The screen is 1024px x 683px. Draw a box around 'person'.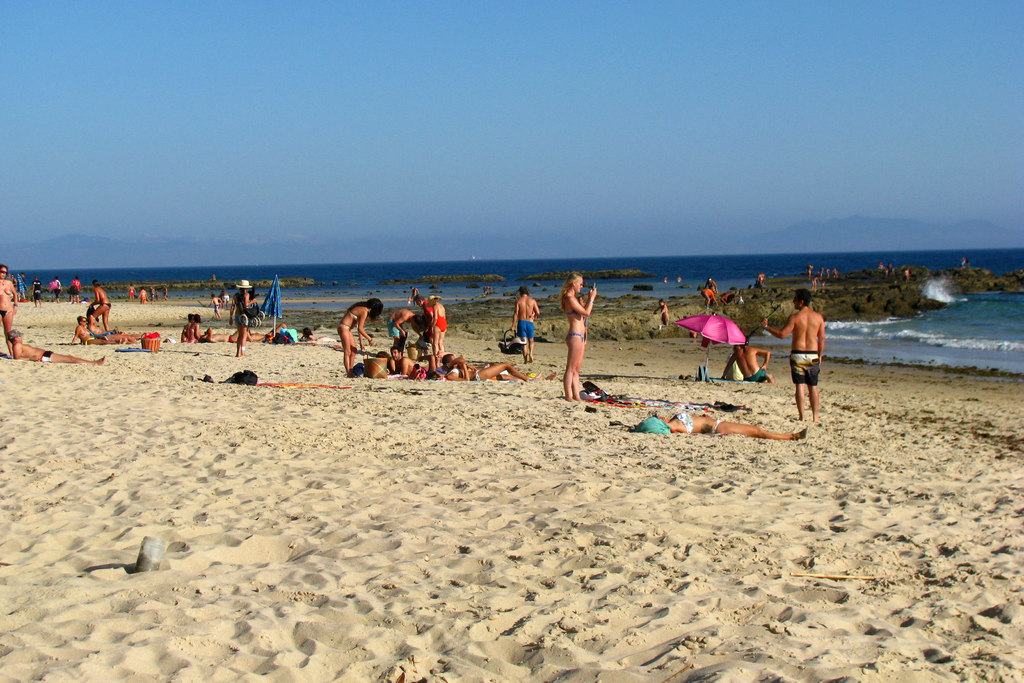
(left=611, top=411, right=812, bottom=441).
